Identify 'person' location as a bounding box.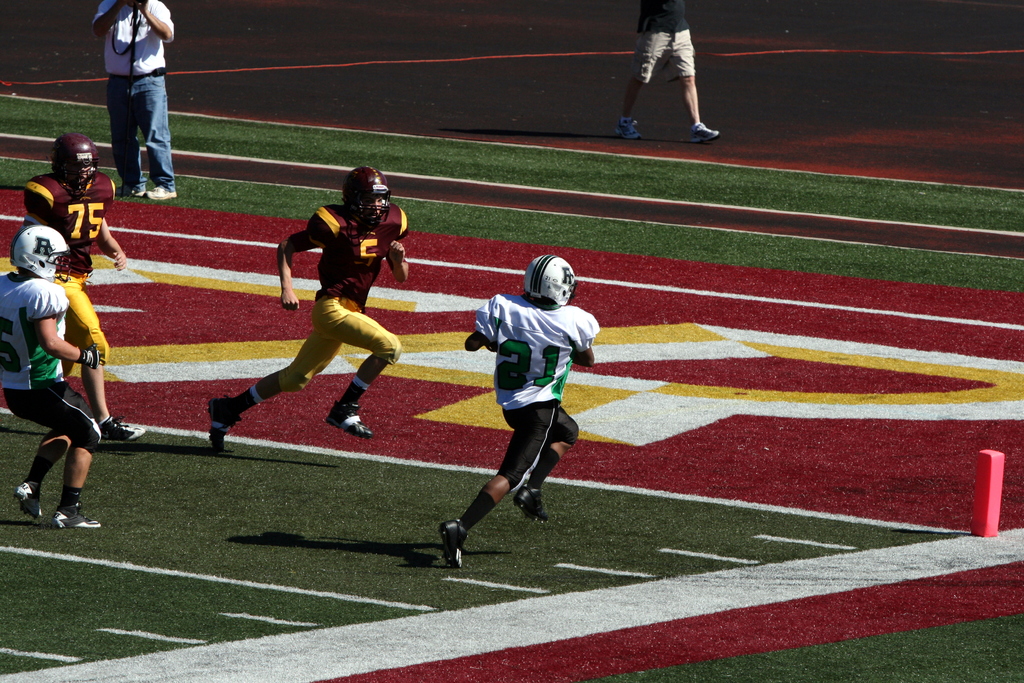
rect(612, 0, 724, 151).
